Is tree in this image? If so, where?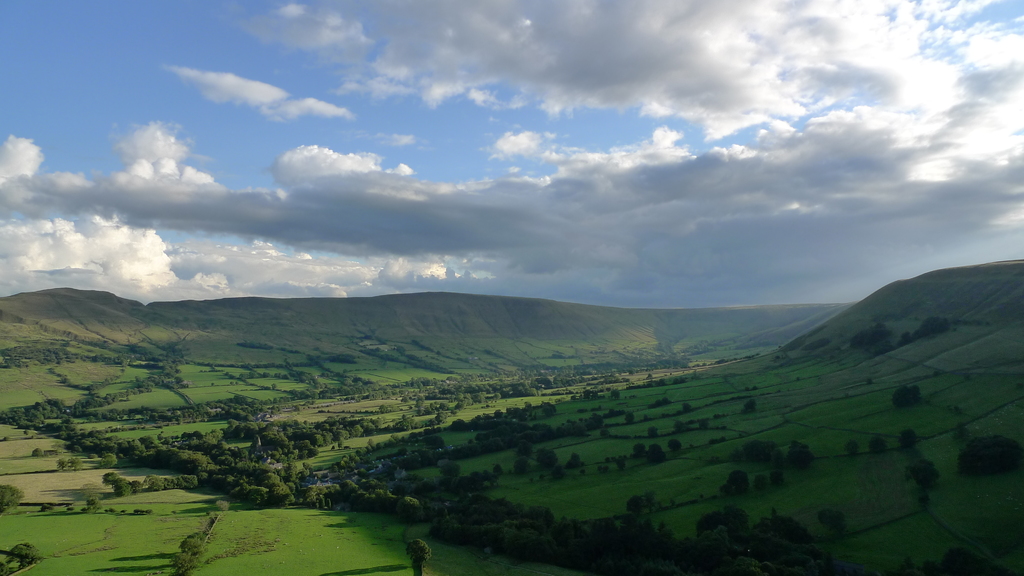
Yes, at rect(565, 451, 584, 470).
